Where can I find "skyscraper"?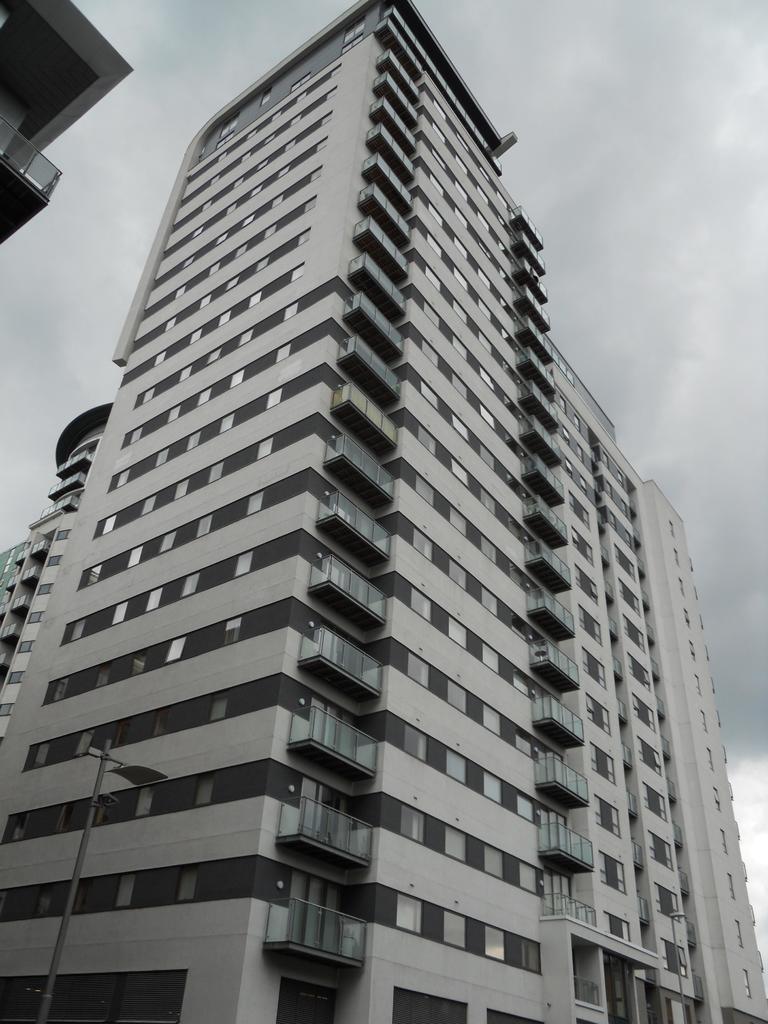
You can find it at rect(0, 0, 767, 1023).
